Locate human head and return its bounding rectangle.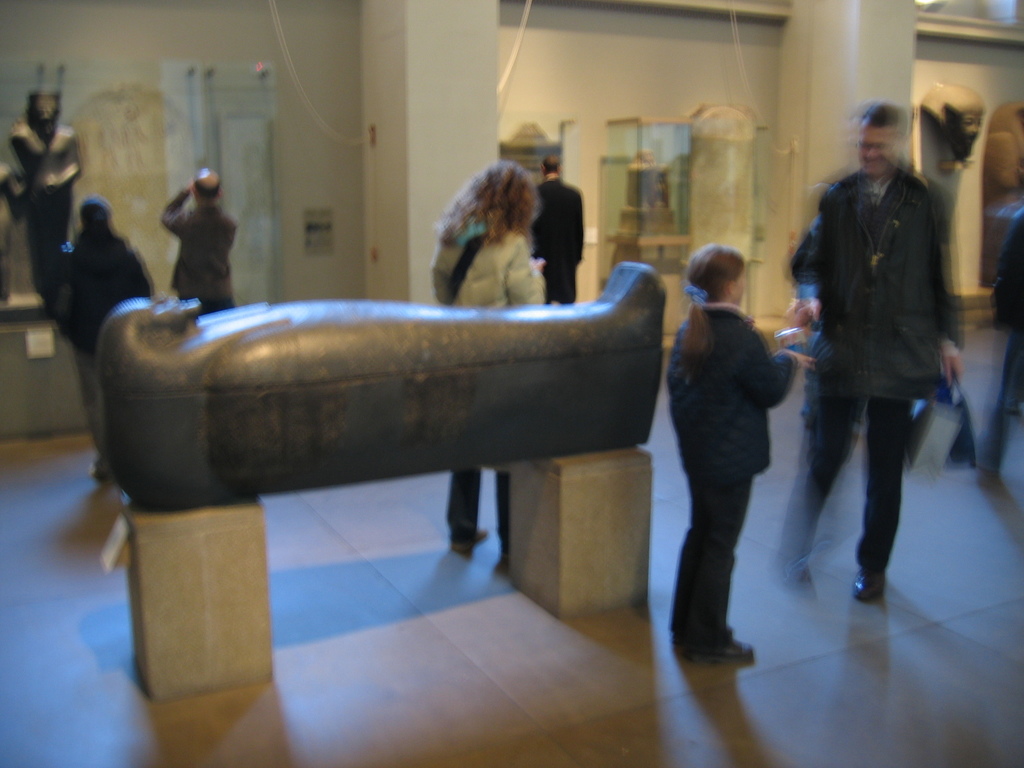
(left=687, top=242, right=748, bottom=308).
